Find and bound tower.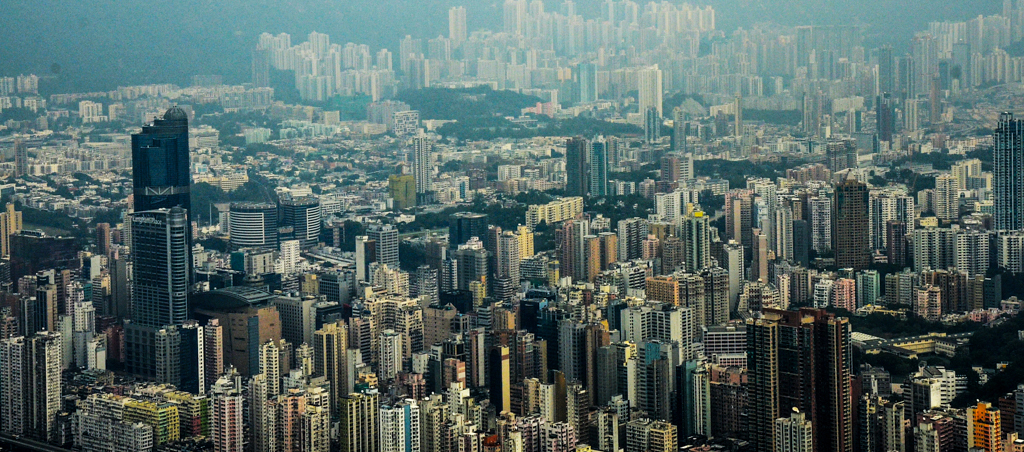
Bound: 684:210:712:280.
